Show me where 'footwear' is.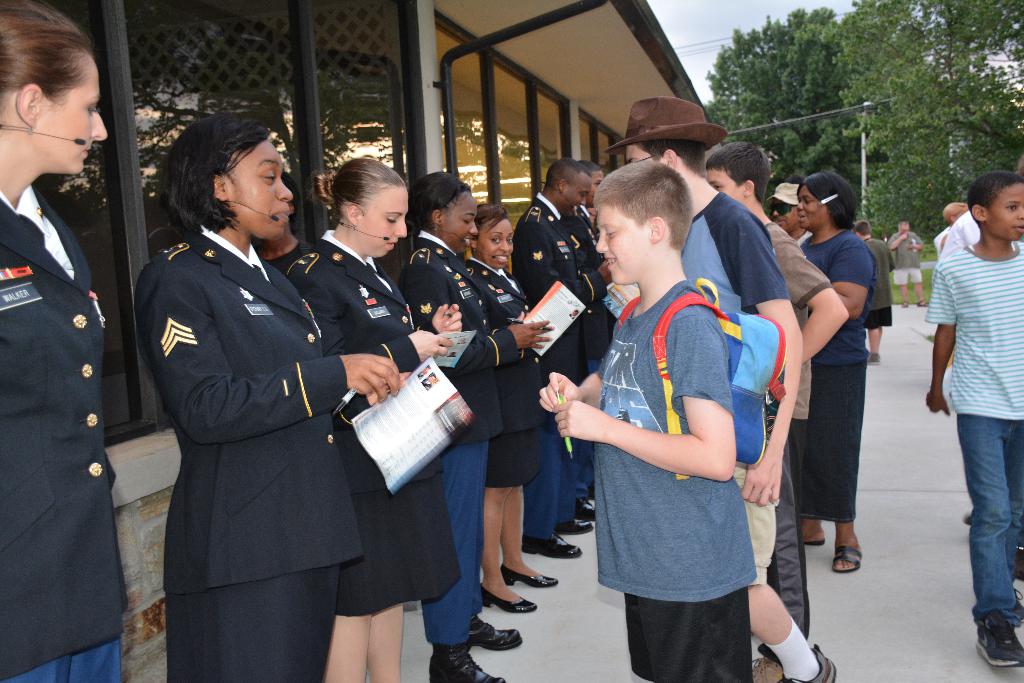
'footwear' is at BBox(525, 529, 585, 562).
